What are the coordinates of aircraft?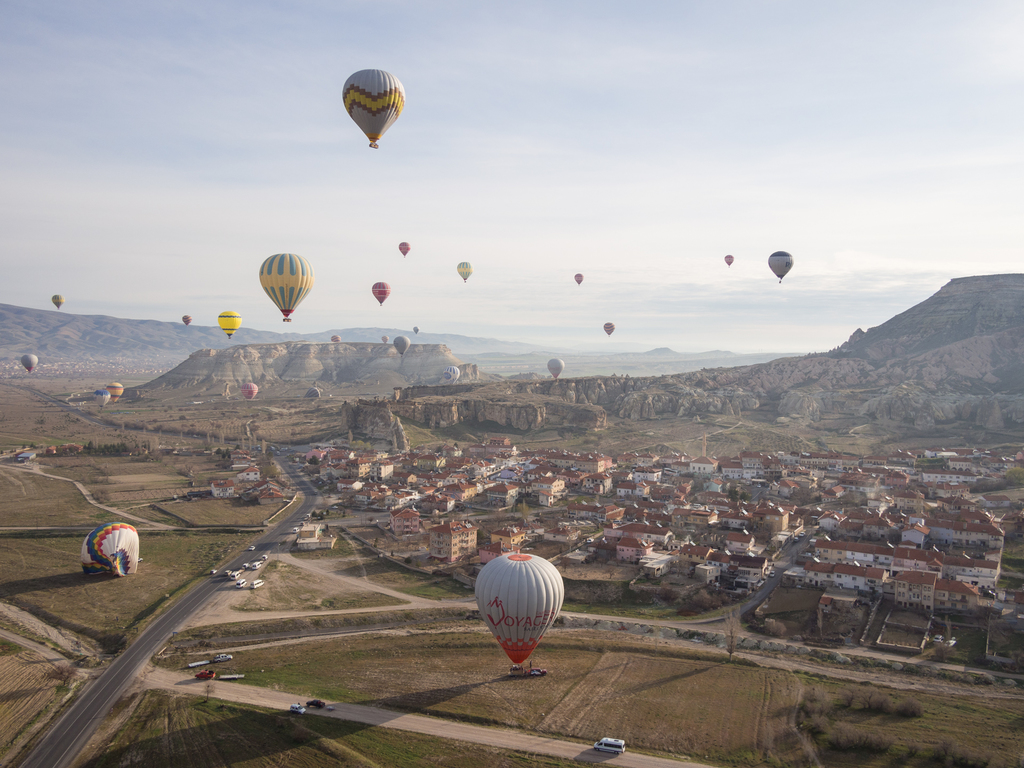
546/357/563/386.
